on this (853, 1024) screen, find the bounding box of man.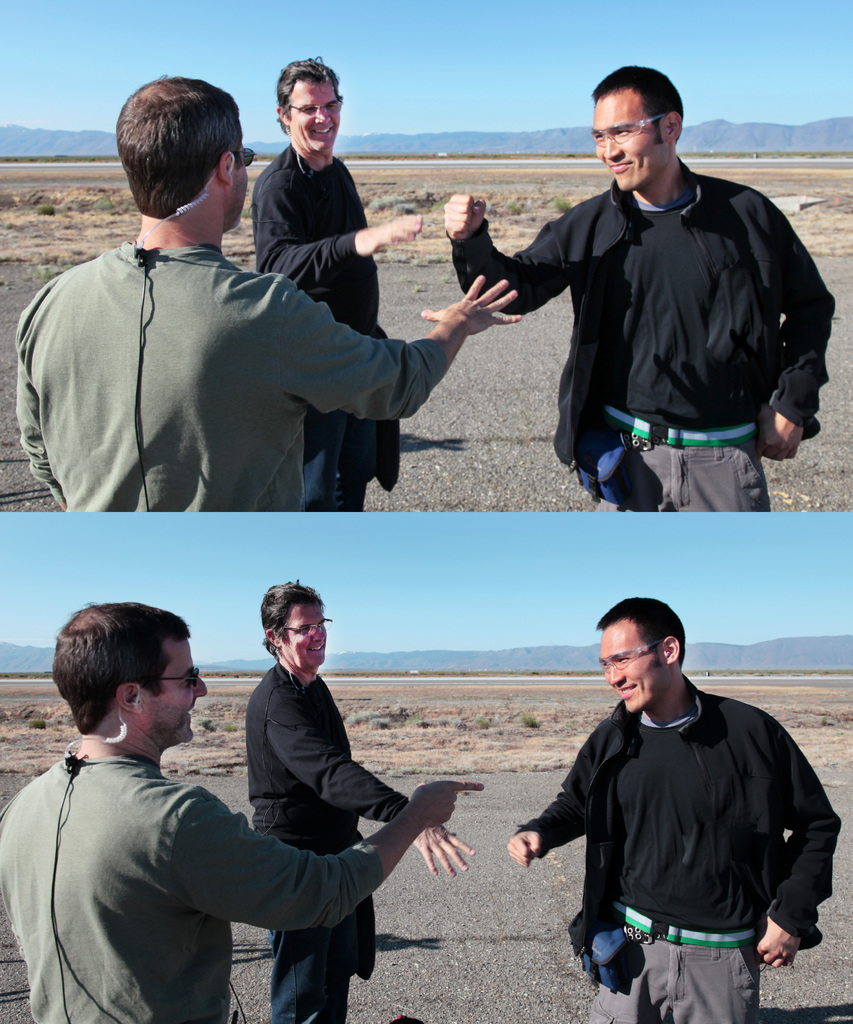
Bounding box: box(534, 595, 840, 1008).
